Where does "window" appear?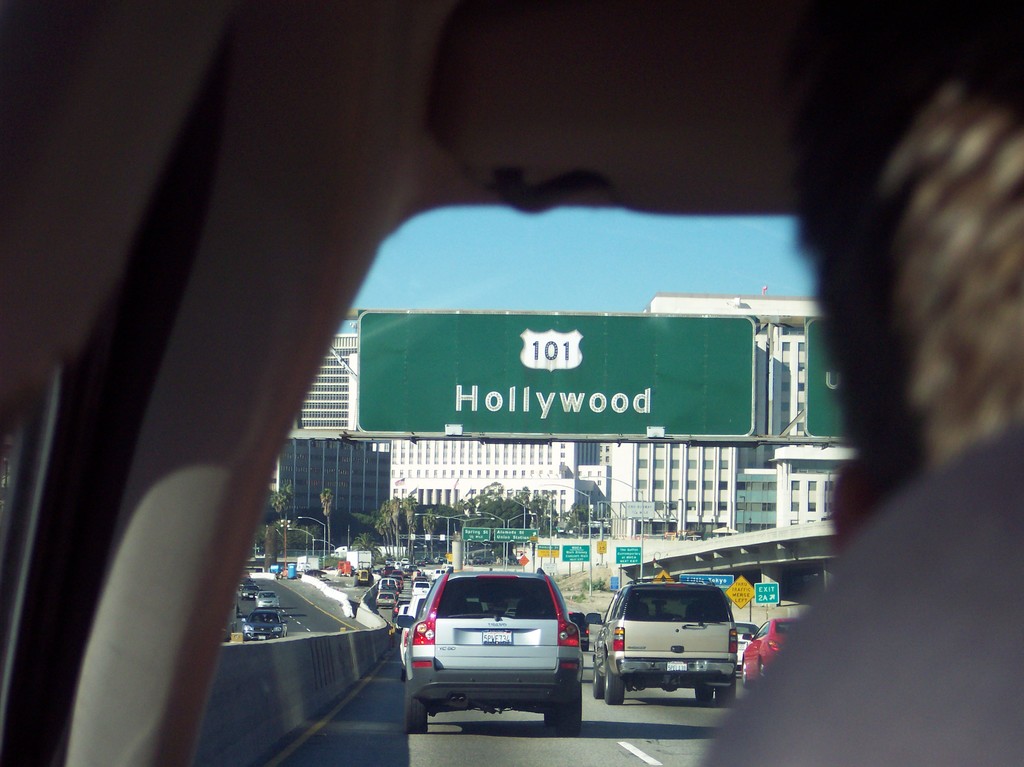
Appears at pyautogui.locateOnScreen(653, 480, 664, 490).
